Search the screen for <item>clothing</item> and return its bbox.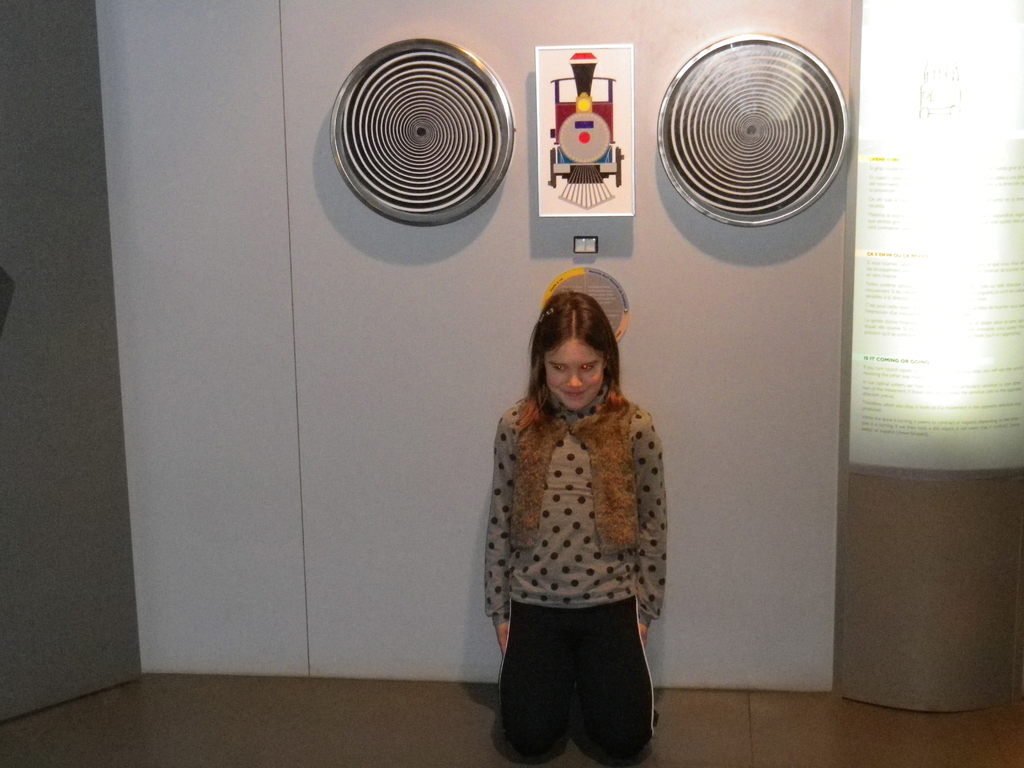
Found: {"x1": 497, "y1": 597, "x2": 660, "y2": 767}.
